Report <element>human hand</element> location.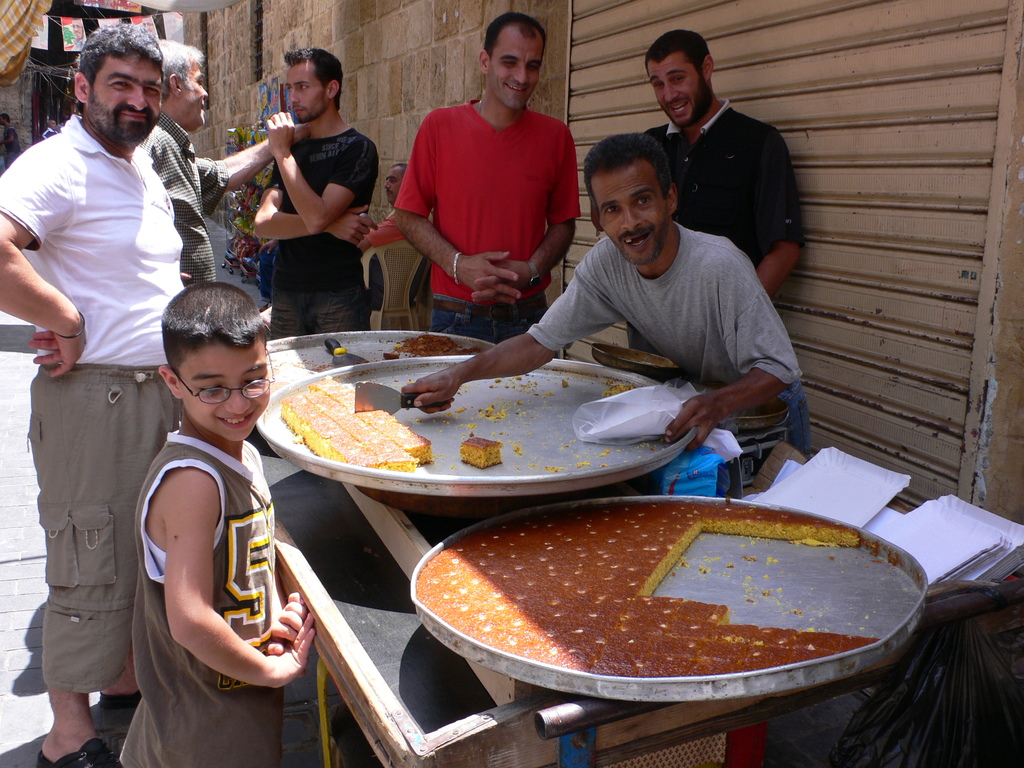
Report: [27, 330, 83, 378].
